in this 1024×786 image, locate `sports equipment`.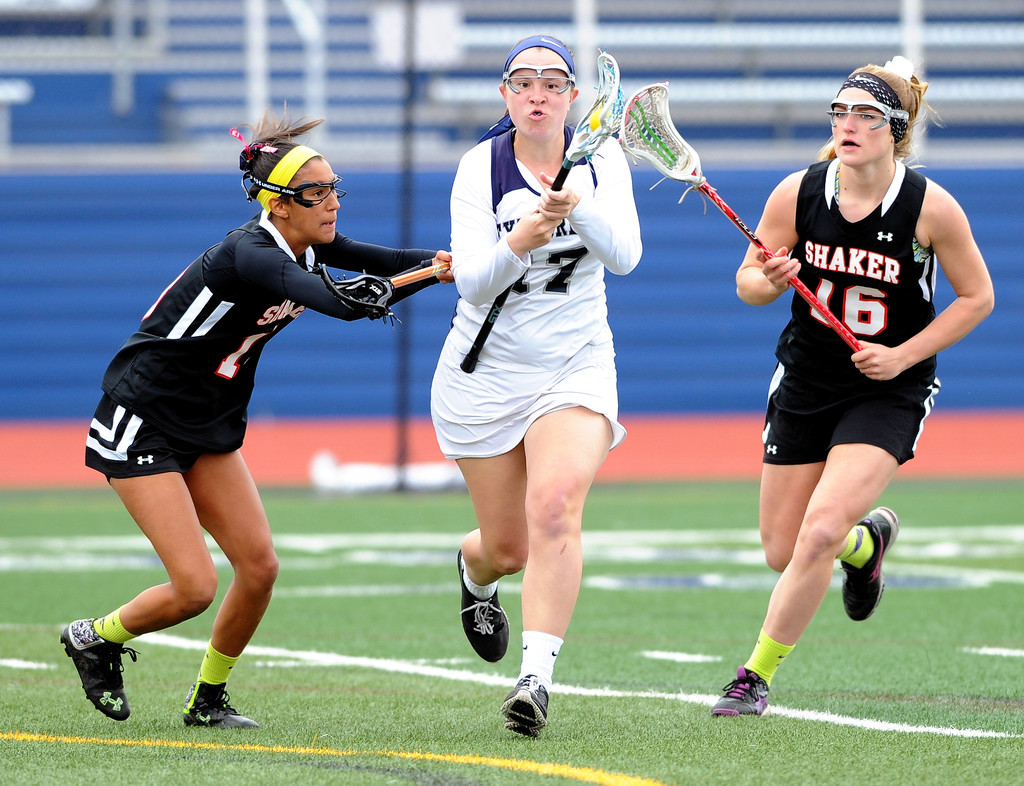
Bounding box: x1=840 y1=505 x2=898 y2=620.
